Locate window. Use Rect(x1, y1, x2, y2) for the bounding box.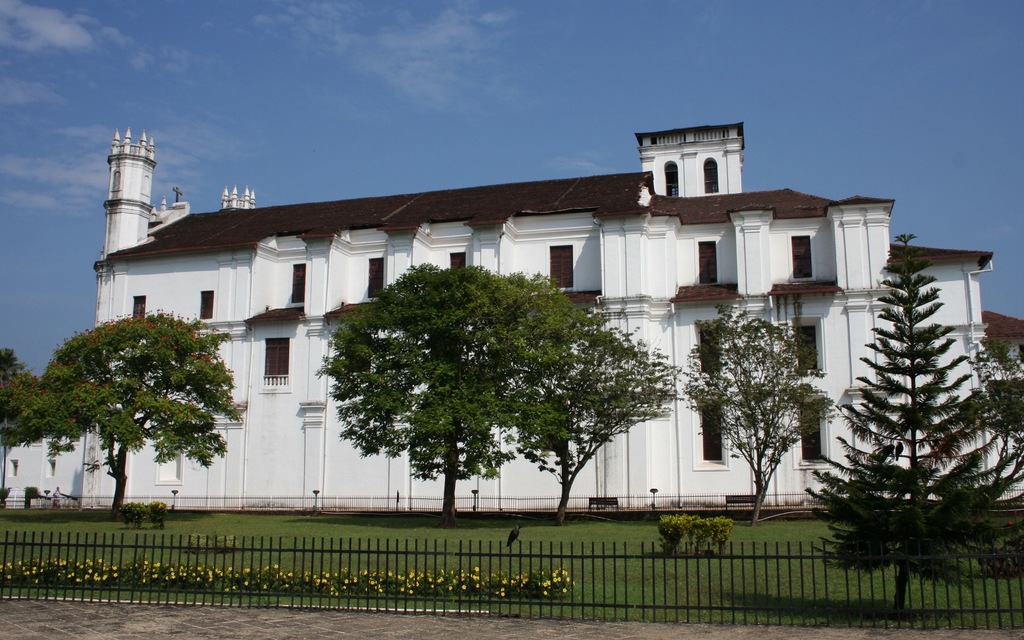
Rect(547, 244, 579, 296).
